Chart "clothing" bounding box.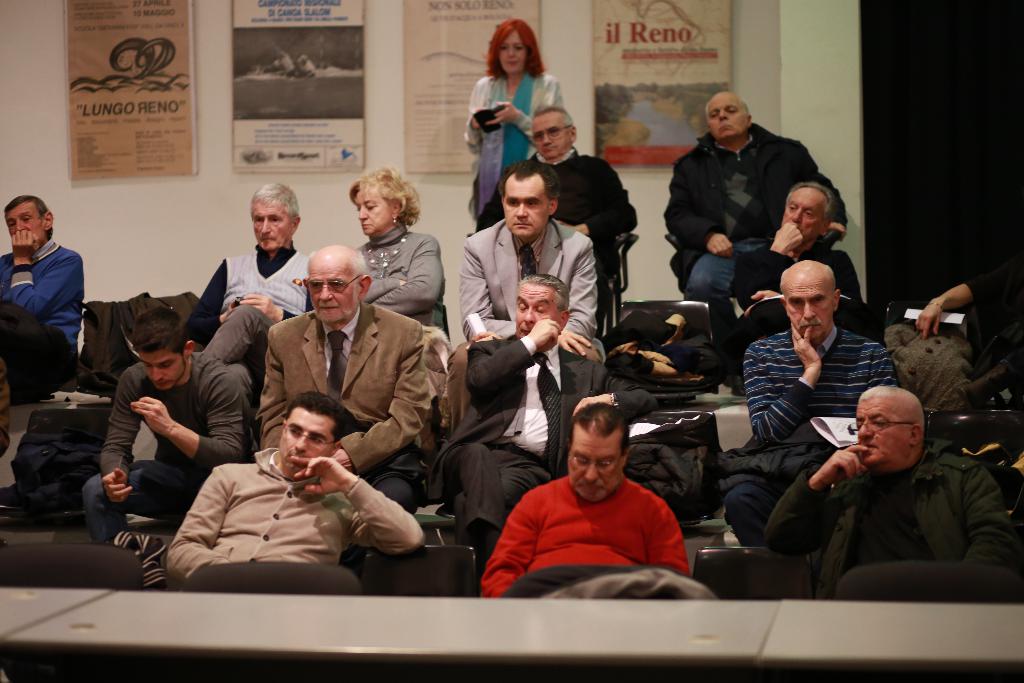
Charted: {"left": 717, "top": 330, "right": 885, "bottom": 447}.
